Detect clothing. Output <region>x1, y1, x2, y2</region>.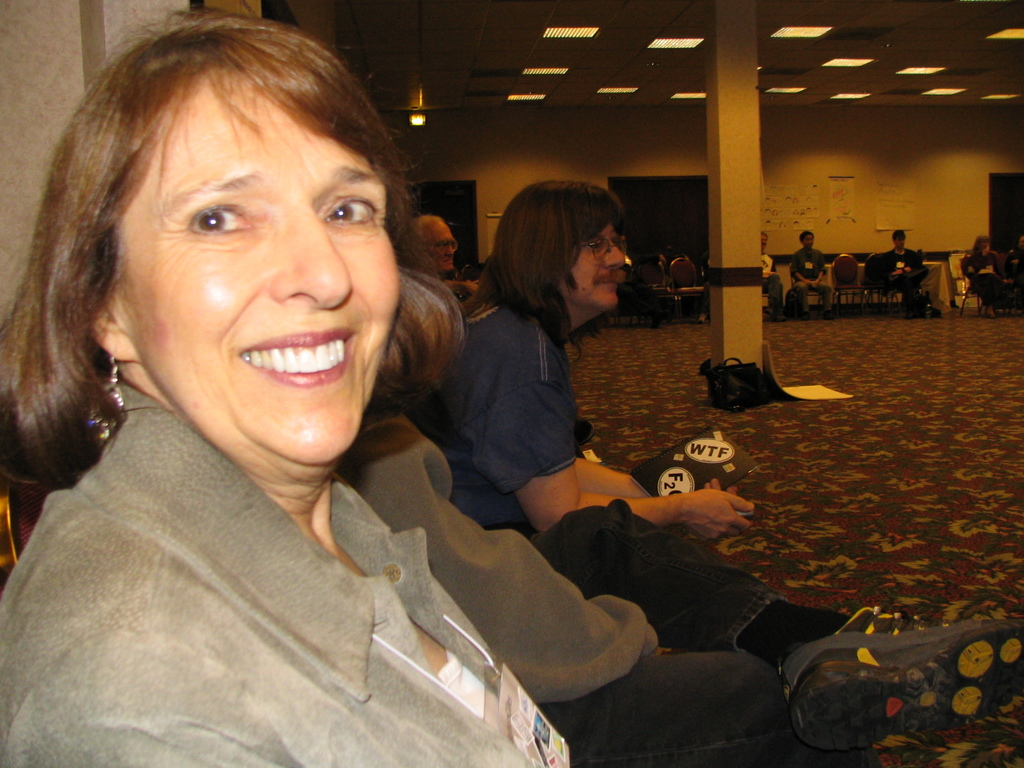
<region>416, 296, 607, 516</region>.
